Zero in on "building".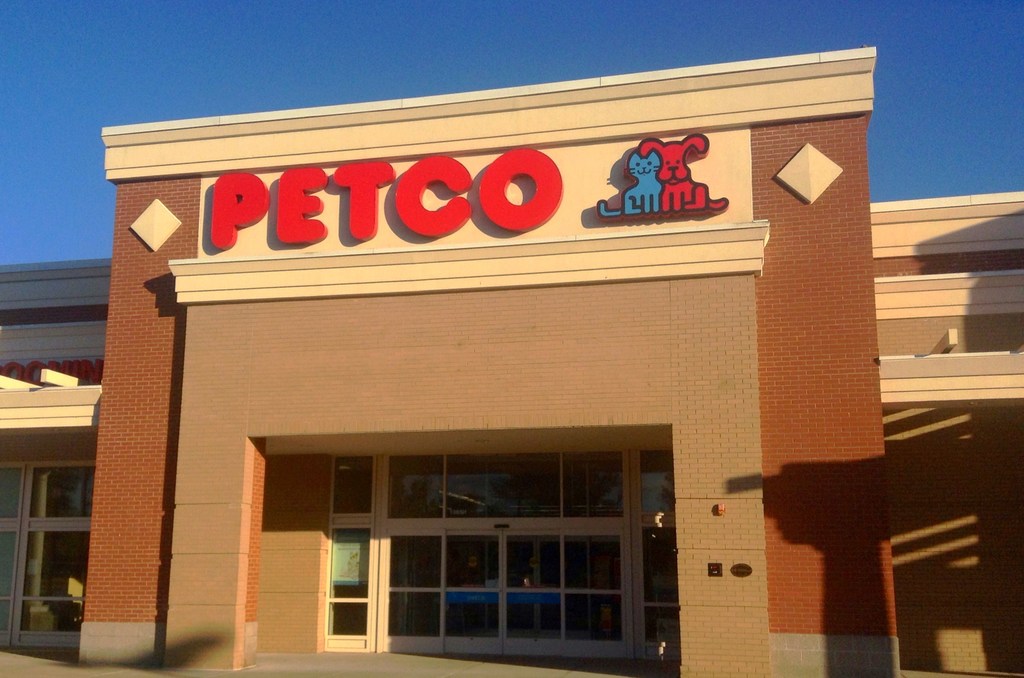
Zeroed in: 0,46,1023,677.
